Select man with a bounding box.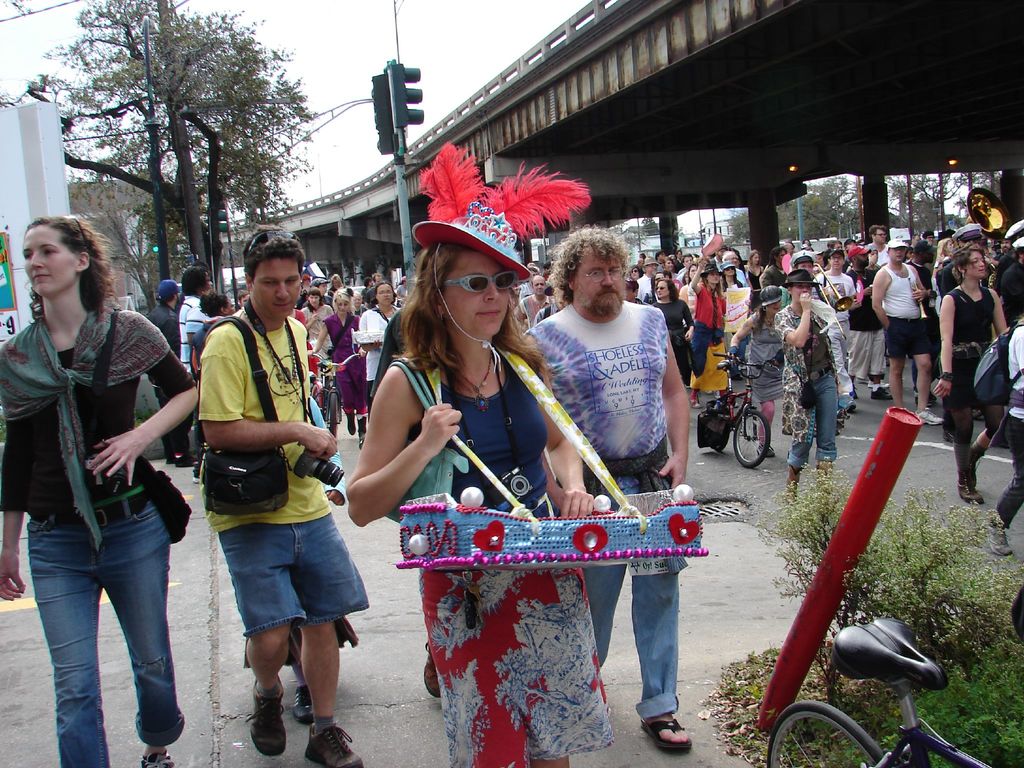
l=152, t=278, r=191, b=474.
